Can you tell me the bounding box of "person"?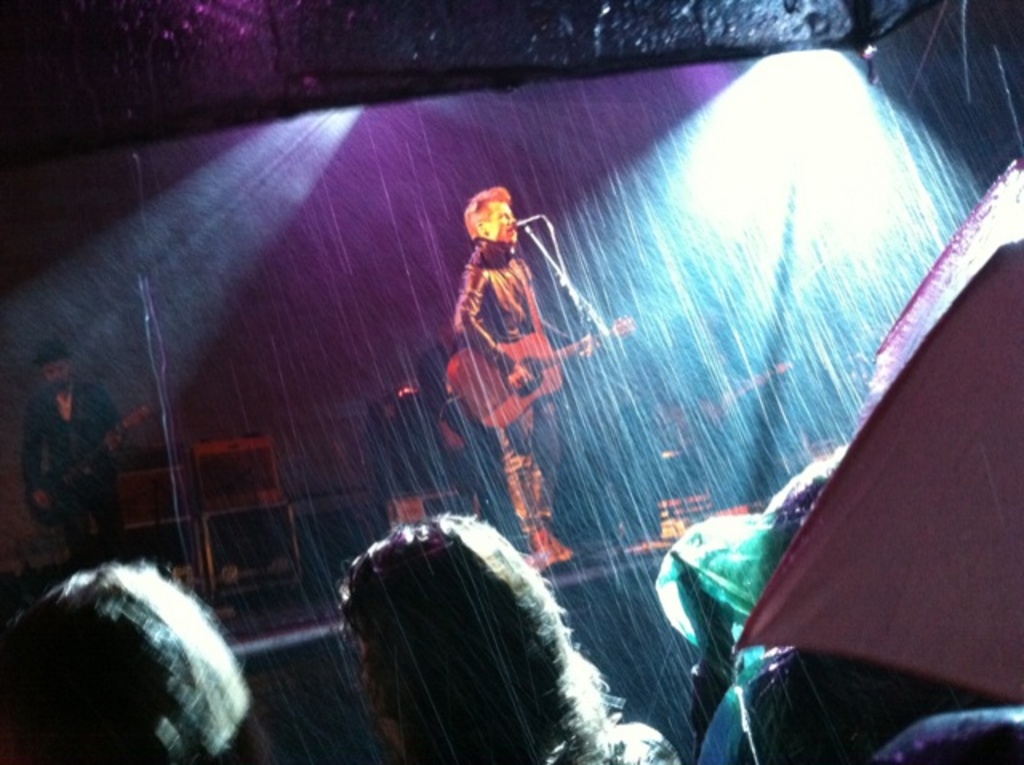
{"left": 22, "top": 347, "right": 136, "bottom": 560}.
